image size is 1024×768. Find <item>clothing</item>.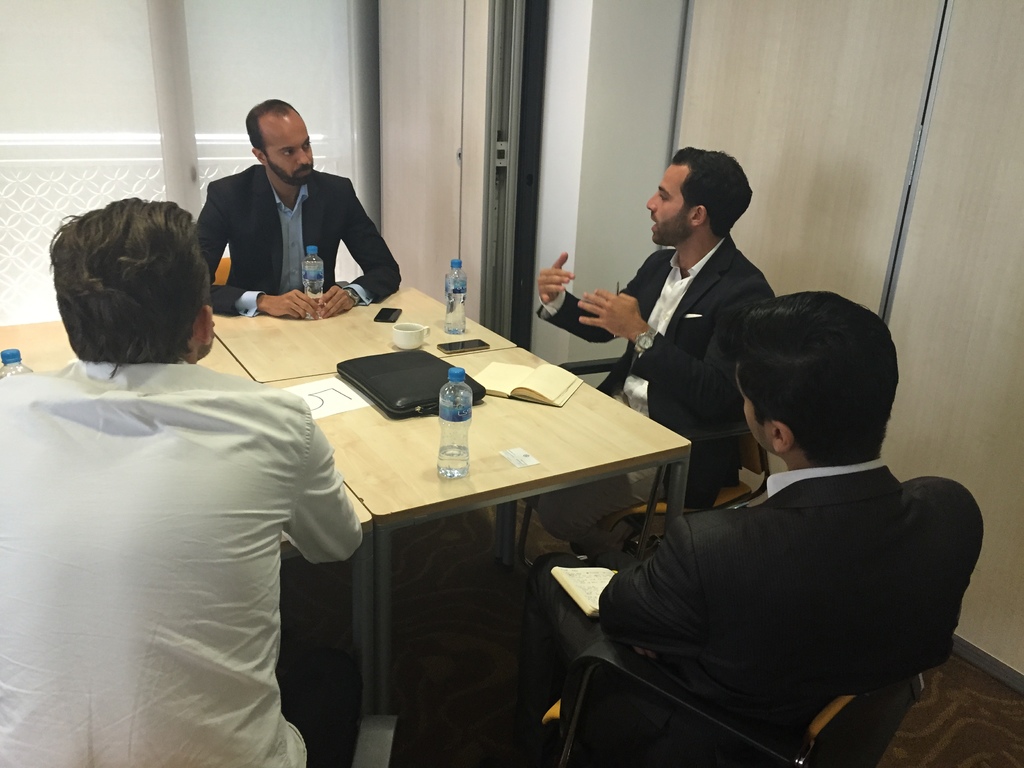
<region>13, 276, 370, 758</region>.
